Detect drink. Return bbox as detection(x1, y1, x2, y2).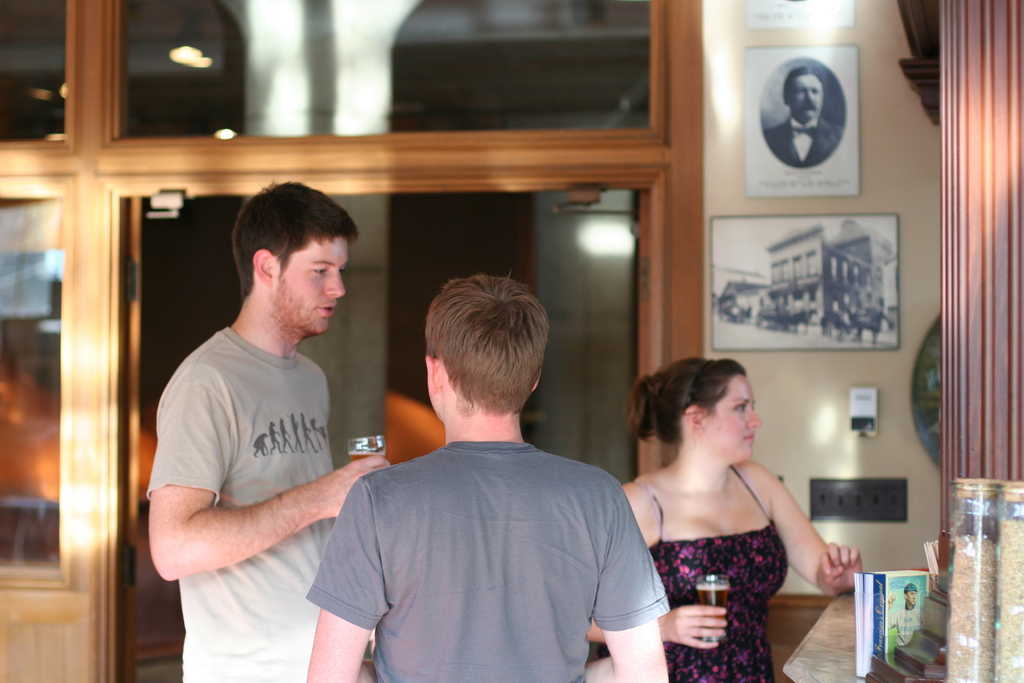
detection(348, 448, 387, 464).
